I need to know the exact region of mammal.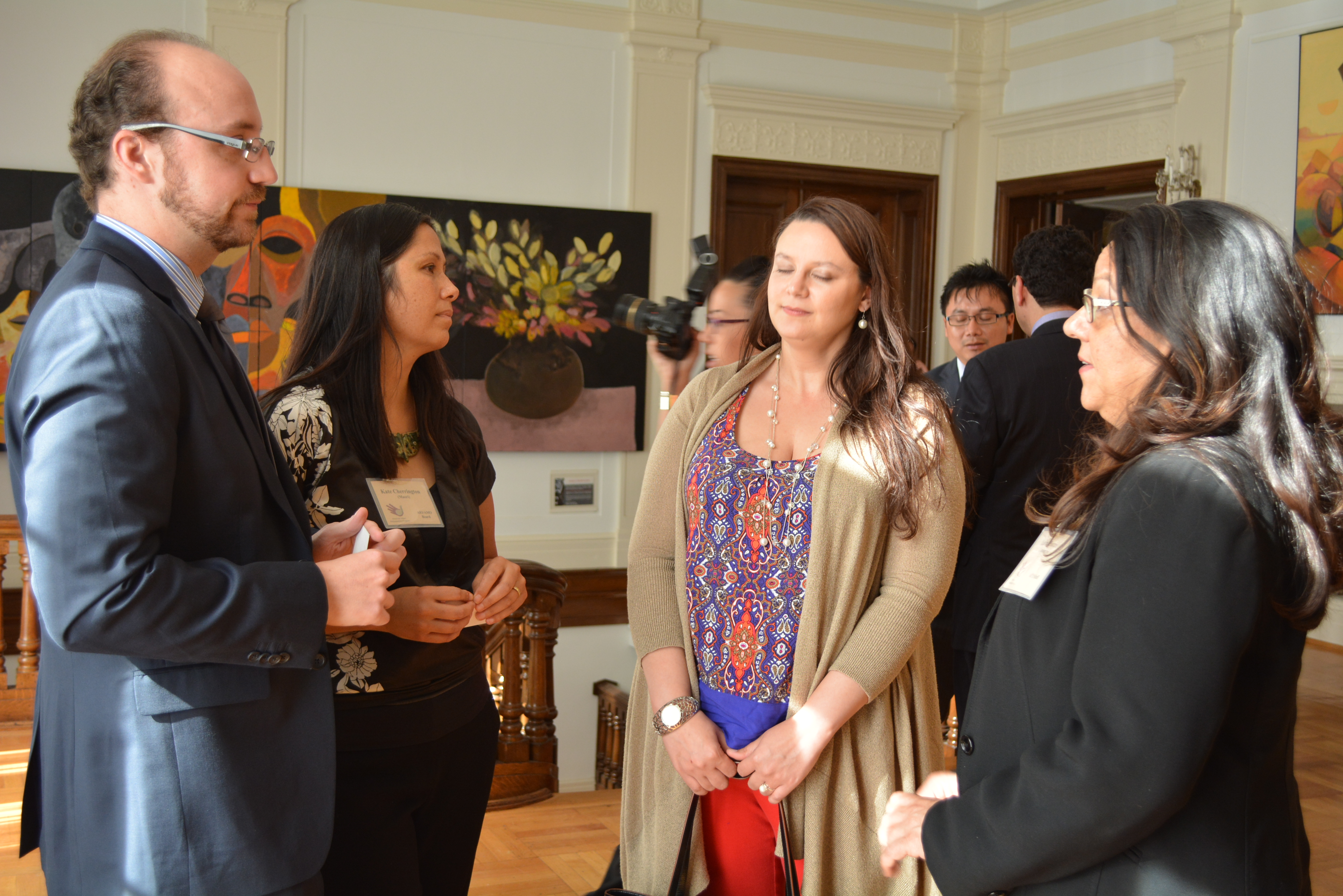
Region: 193, 76, 233, 126.
